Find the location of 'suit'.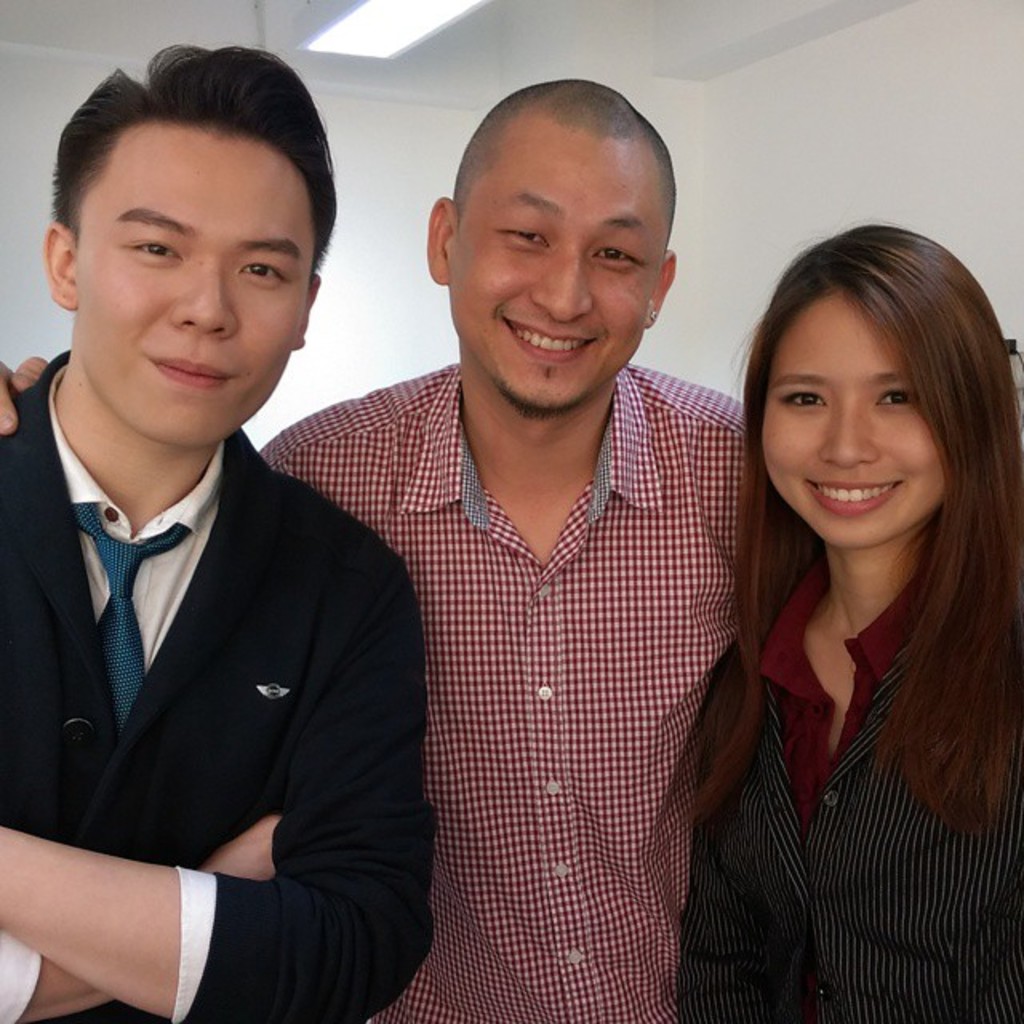
Location: l=683, t=635, r=1022, b=1022.
